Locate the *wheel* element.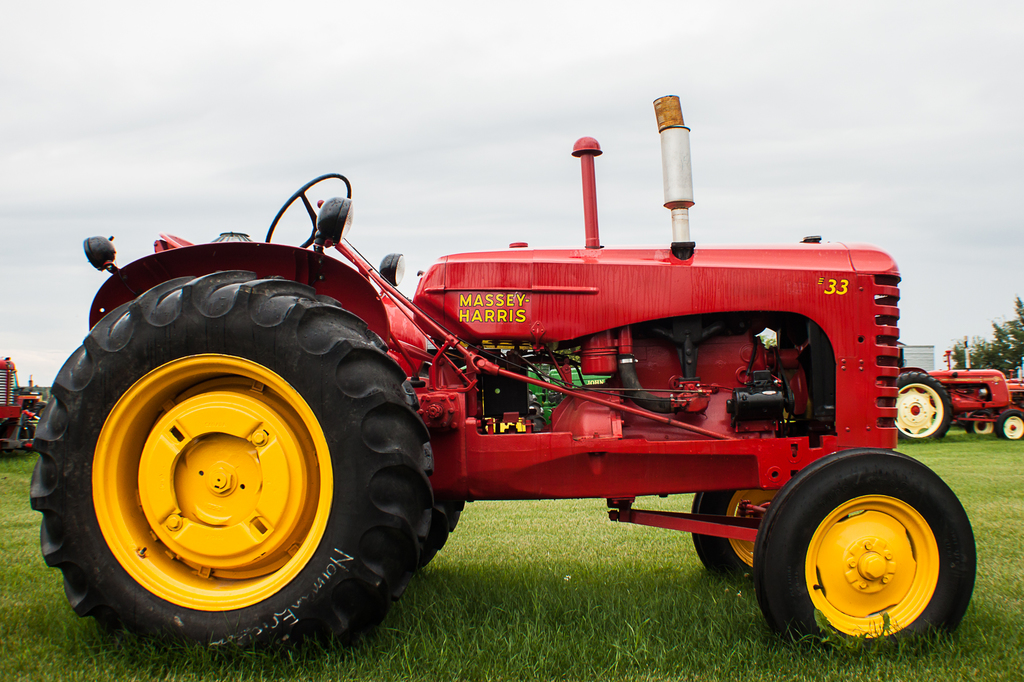
Element bbox: rect(692, 489, 783, 583).
